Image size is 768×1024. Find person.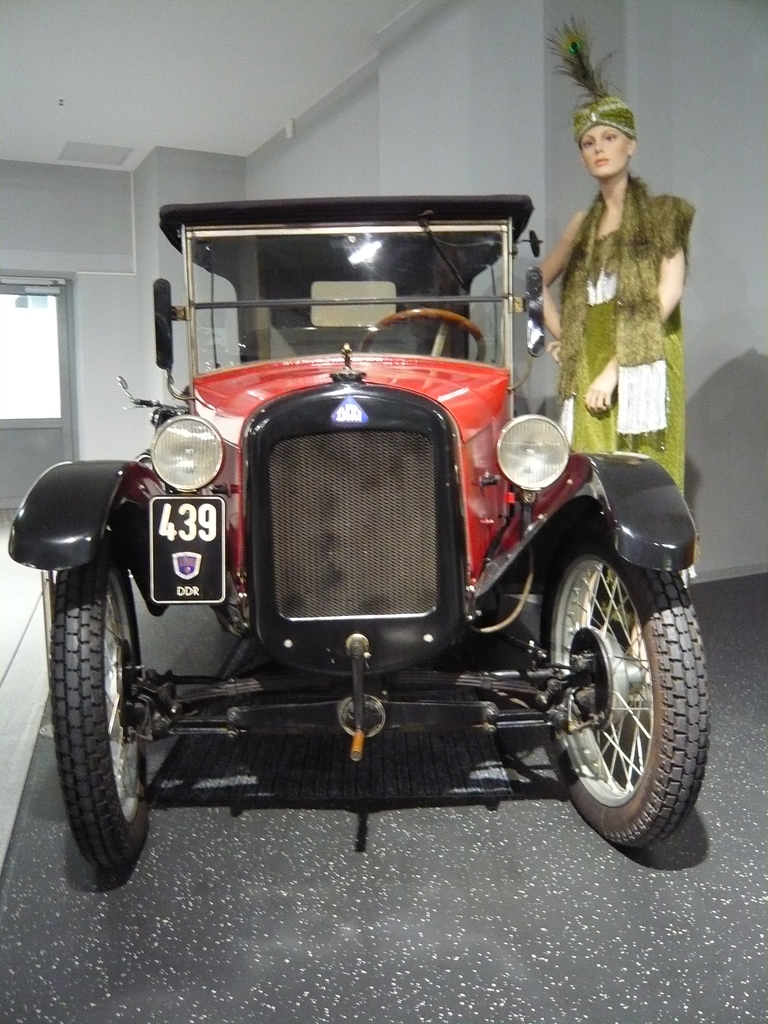
rect(545, 73, 695, 534).
